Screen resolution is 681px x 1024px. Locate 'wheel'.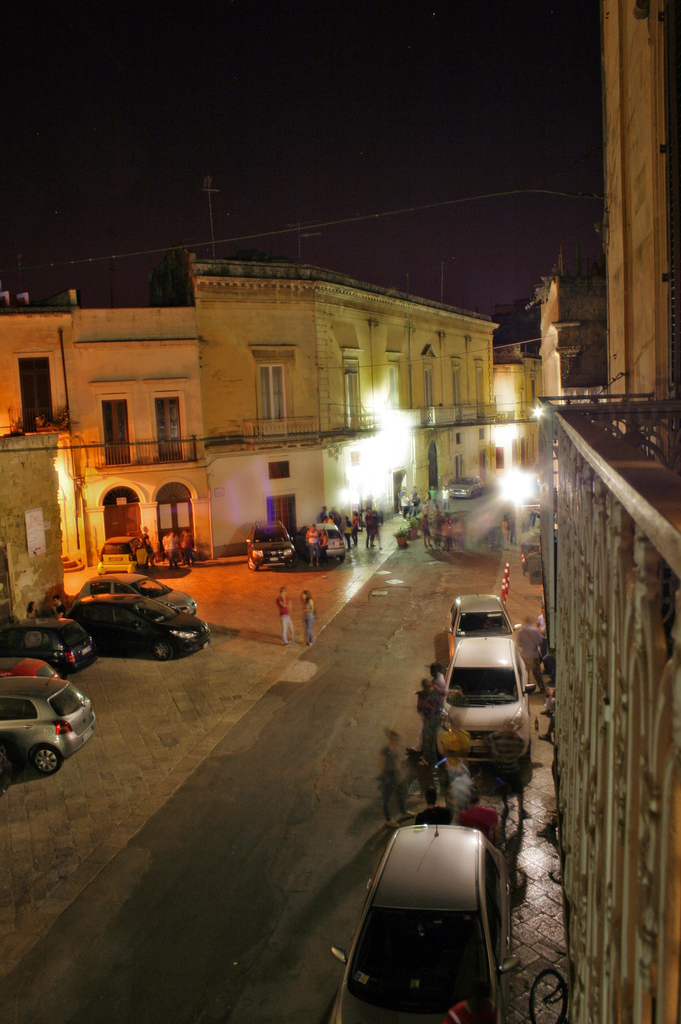
box=[248, 558, 258, 572].
